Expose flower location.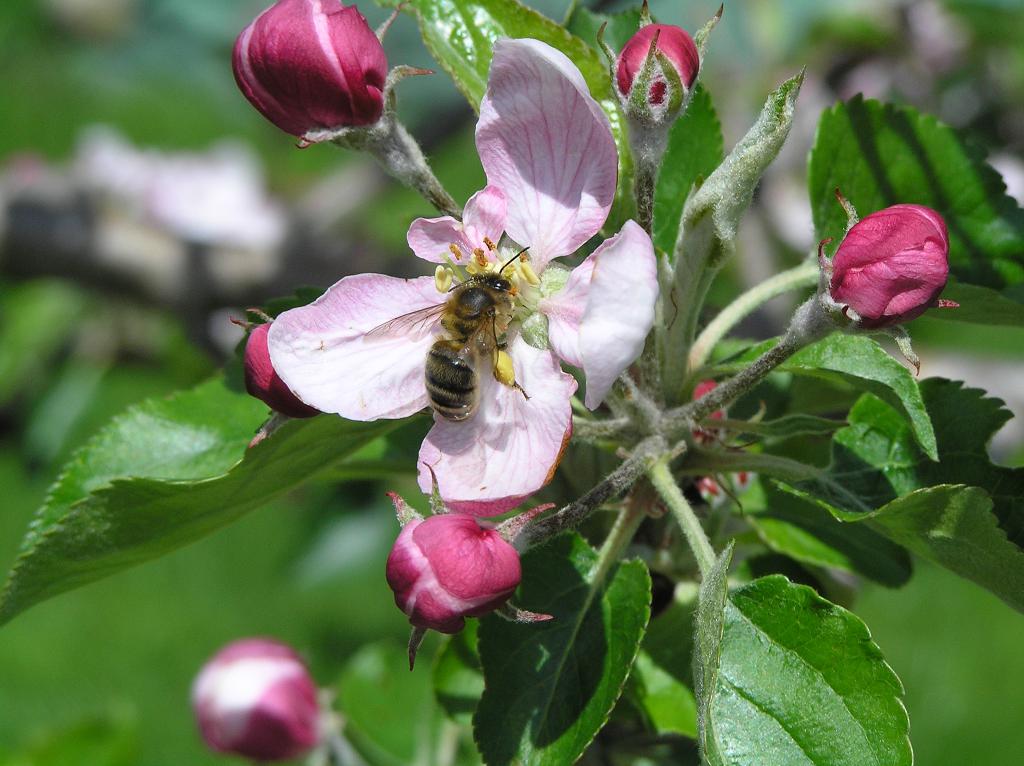
Exposed at box(183, 633, 319, 765).
